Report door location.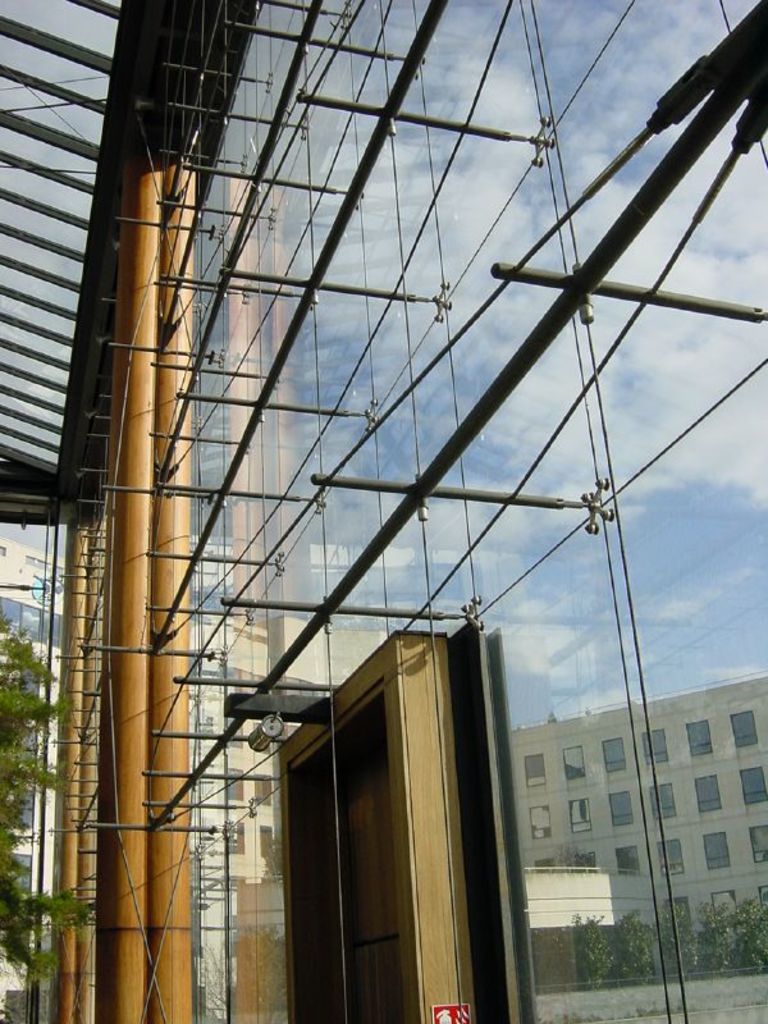
Report: (x1=284, y1=689, x2=417, y2=1023).
